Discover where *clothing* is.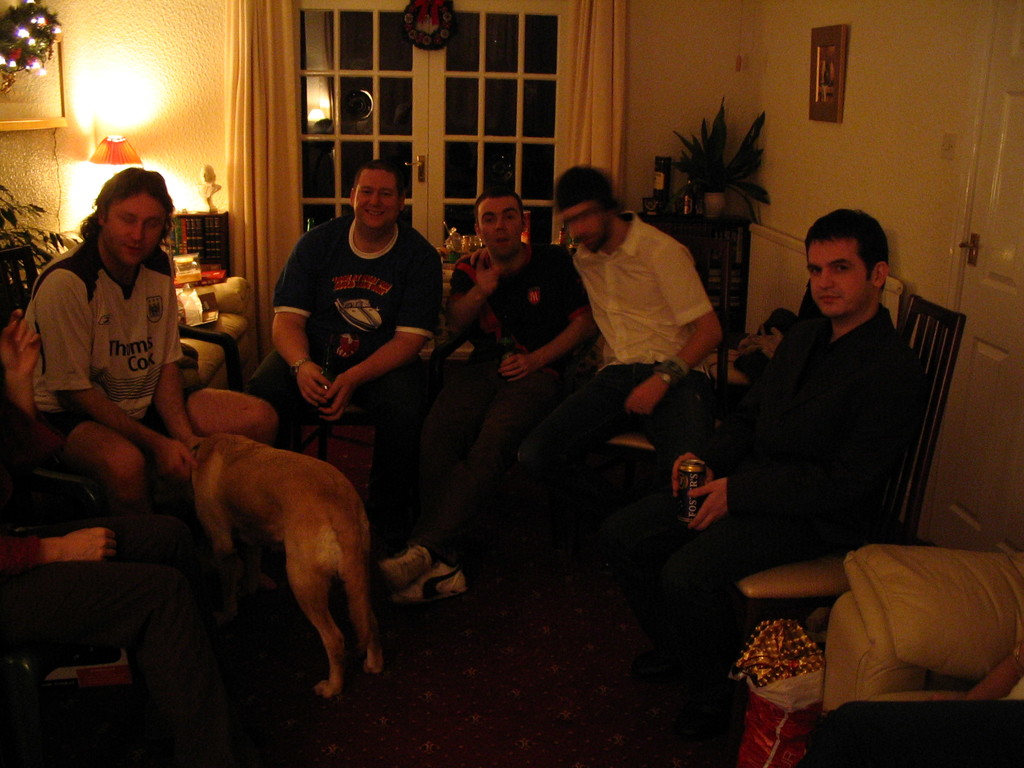
Discovered at rect(269, 204, 428, 437).
